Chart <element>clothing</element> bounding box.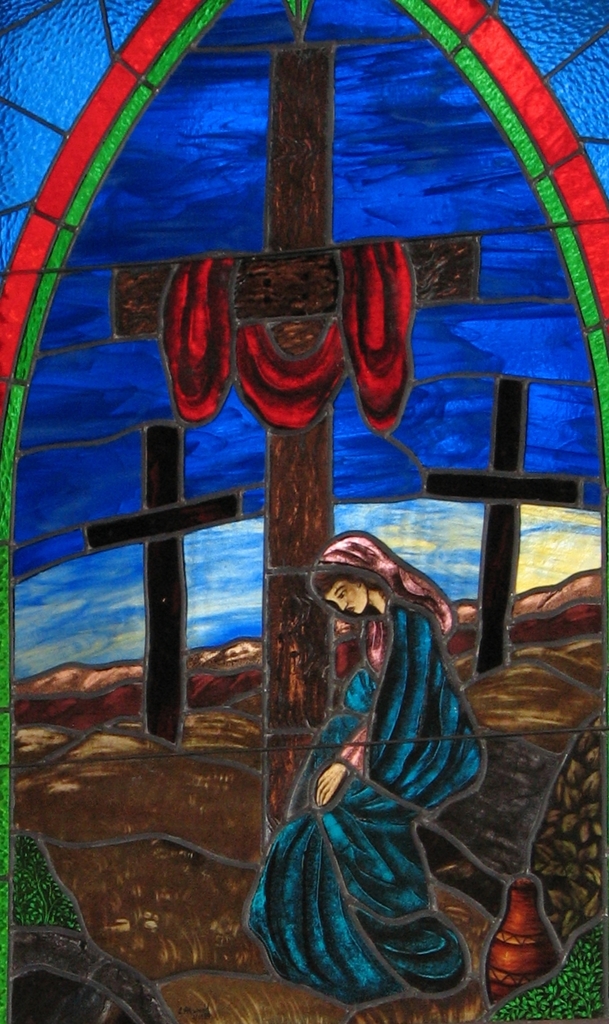
Charted: l=269, t=543, r=492, b=993.
